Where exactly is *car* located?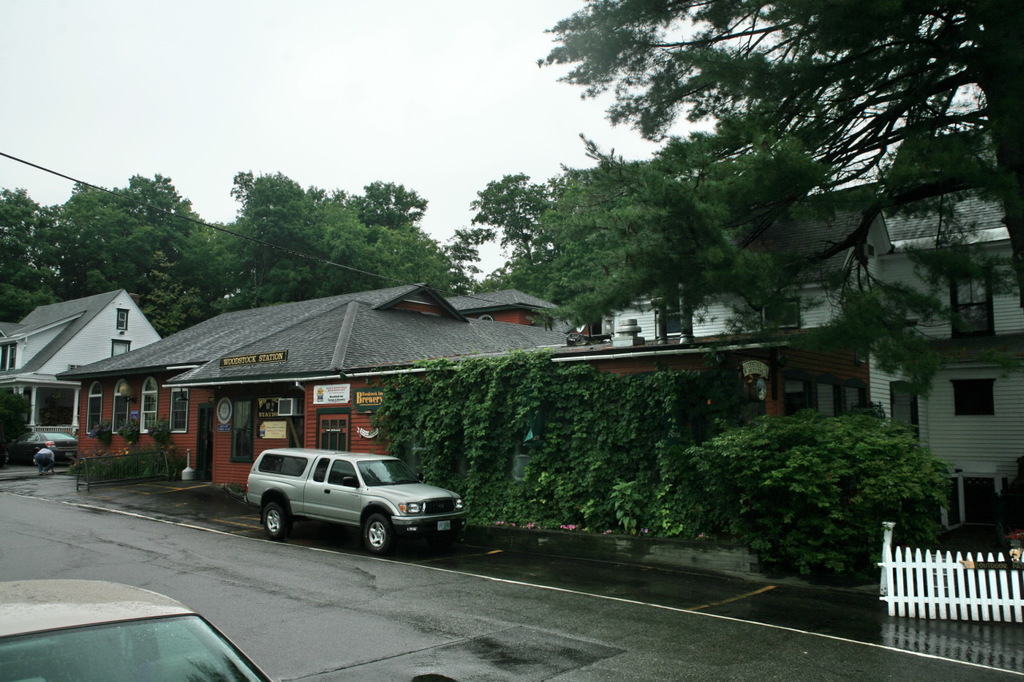
Its bounding box is l=244, t=449, r=466, b=553.
